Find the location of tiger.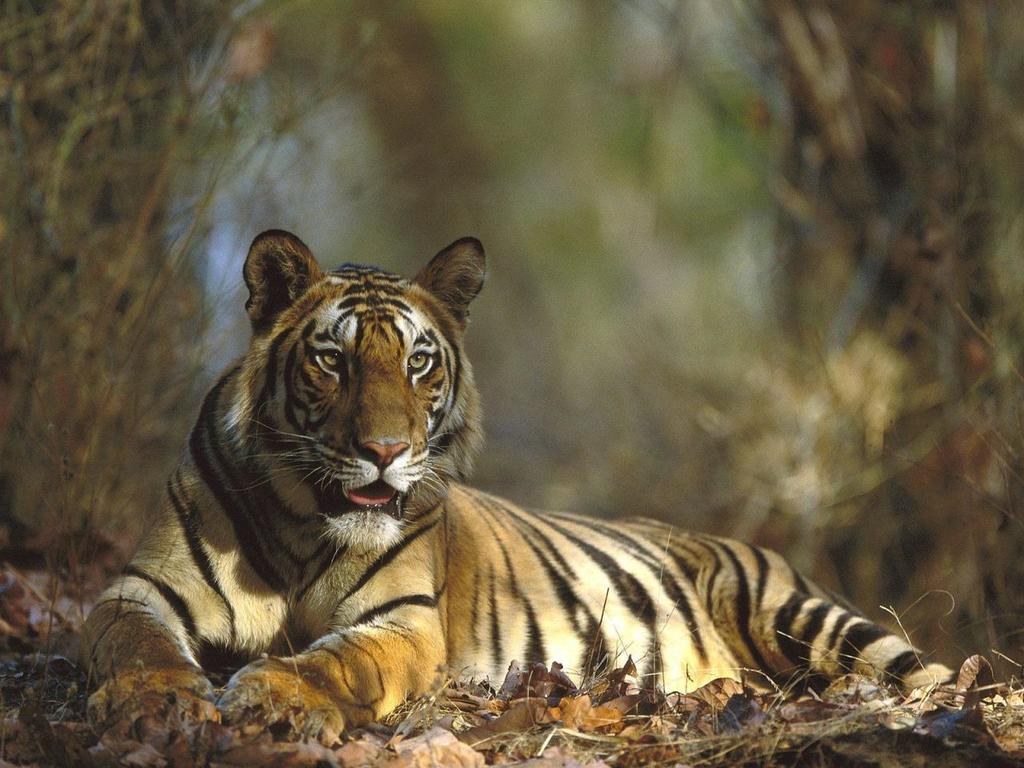
Location: x1=79 y1=223 x2=958 y2=748.
